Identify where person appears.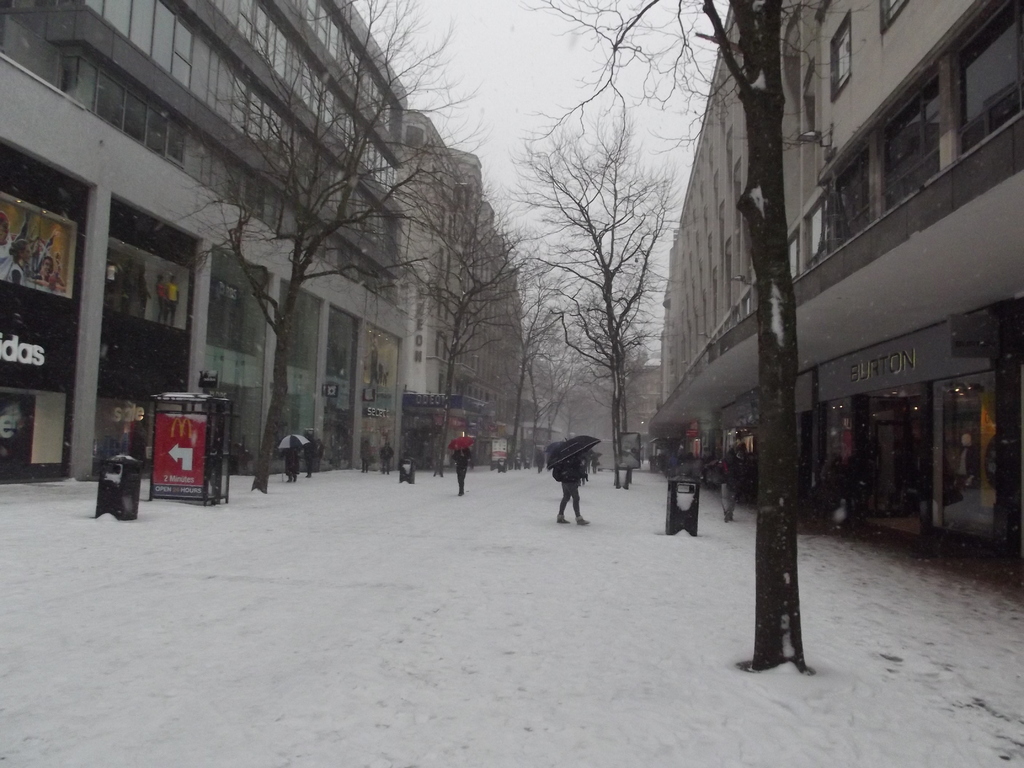
Appears at {"left": 717, "top": 442, "right": 741, "bottom": 524}.
